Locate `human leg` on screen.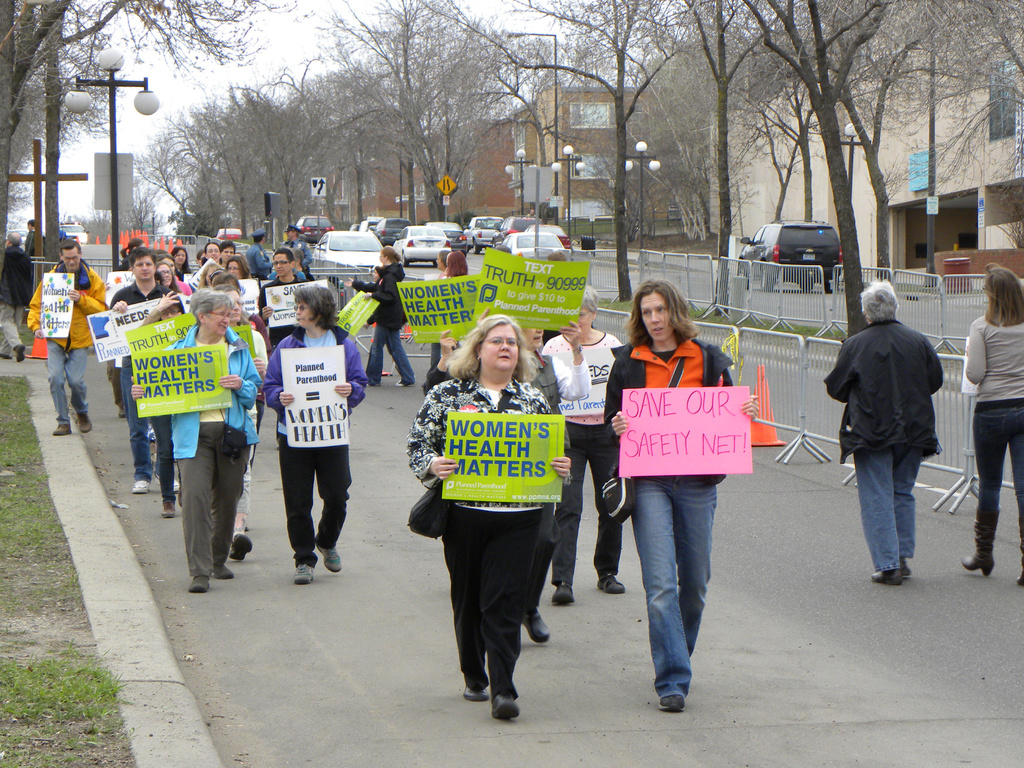
On screen at l=179, t=416, r=218, b=590.
